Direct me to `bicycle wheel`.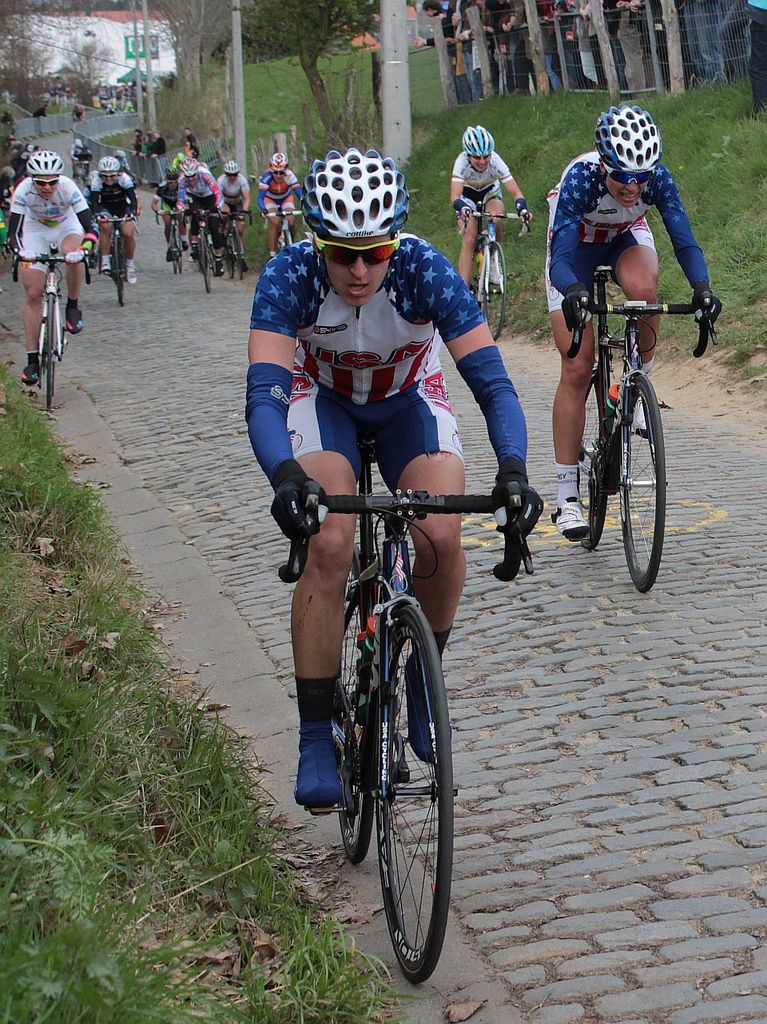
Direction: bbox(117, 237, 121, 305).
